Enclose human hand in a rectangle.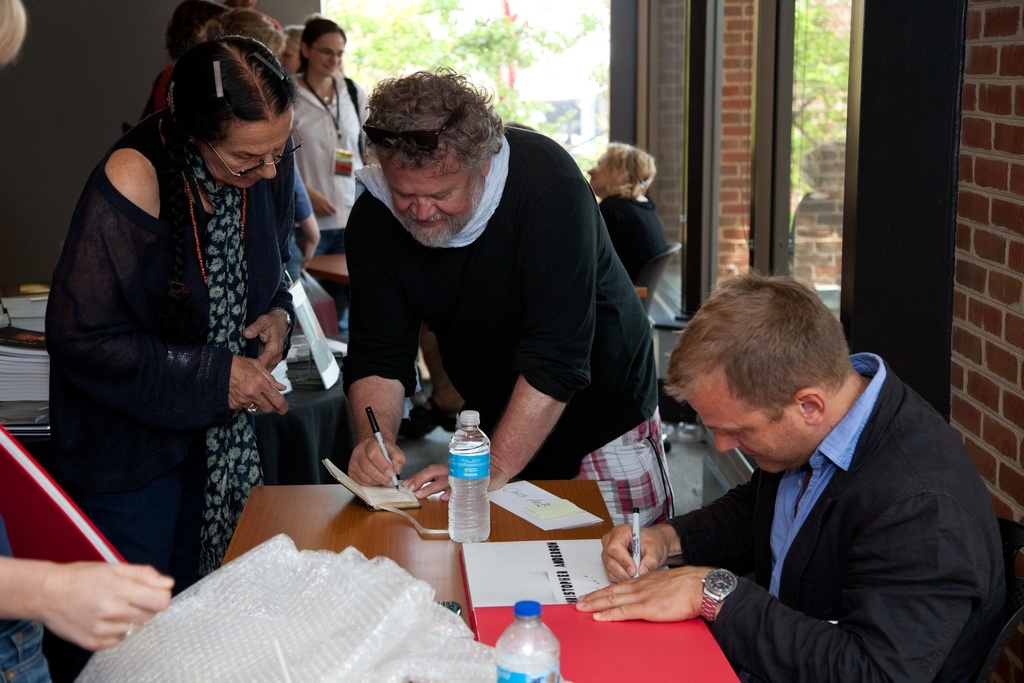
crop(345, 434, 409, 488).
